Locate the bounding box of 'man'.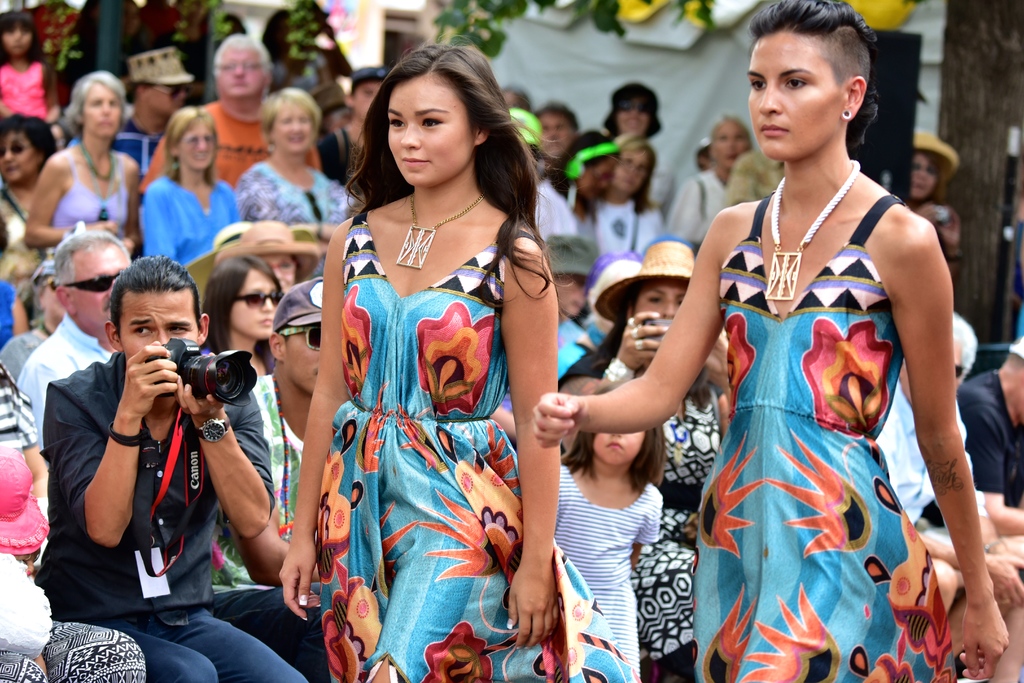
Bounding box: <bbox>136, 38, 320, 193</bbox>.
